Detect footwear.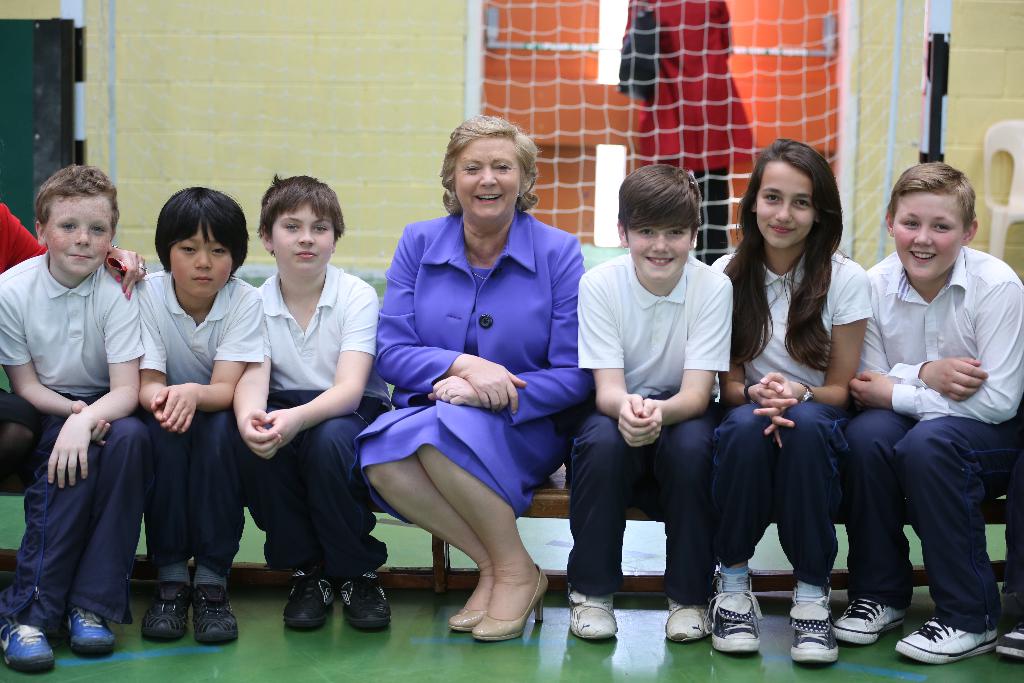
Detected at Rect(67, 604, 111, 654).
